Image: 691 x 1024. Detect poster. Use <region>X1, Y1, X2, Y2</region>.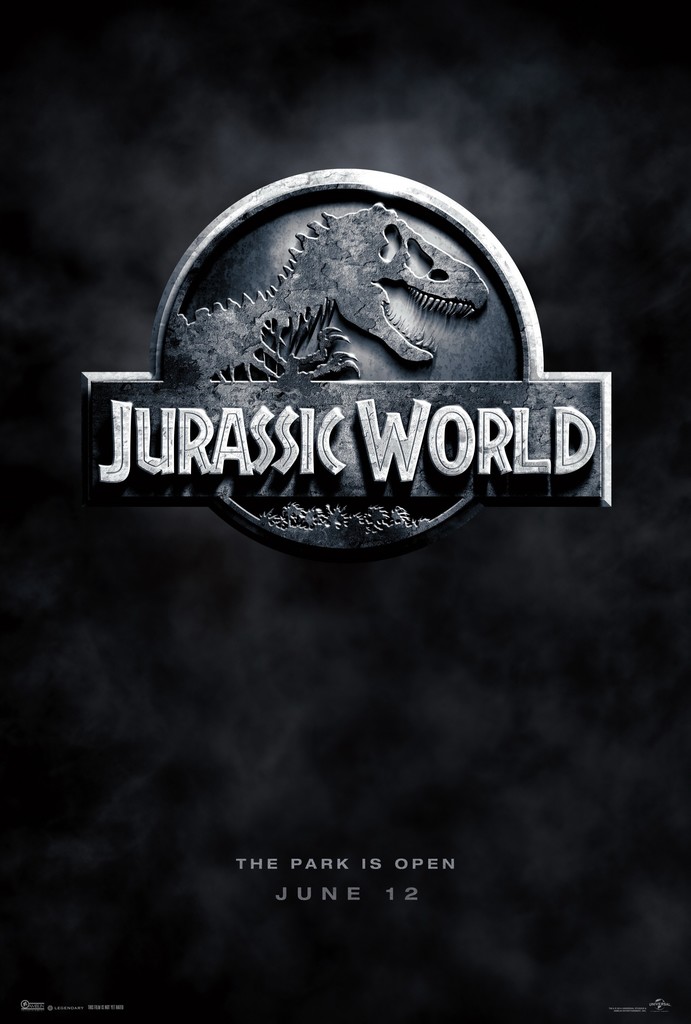
<region>0, 0, 690, 1023</region>.
